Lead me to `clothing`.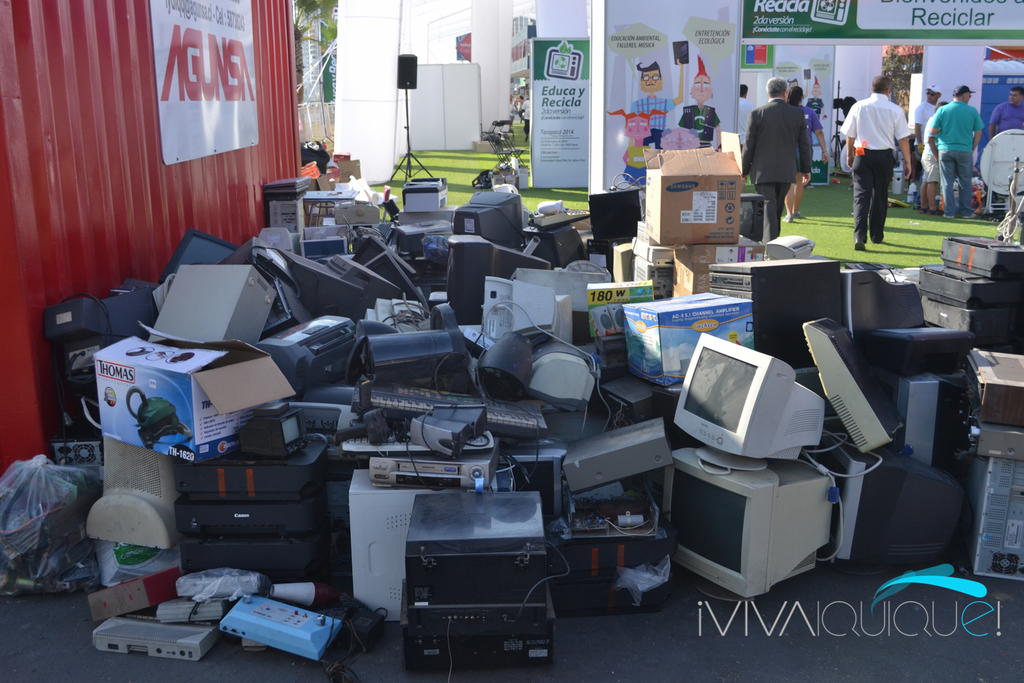
Lead to rect(740, 97, 810, 242).
